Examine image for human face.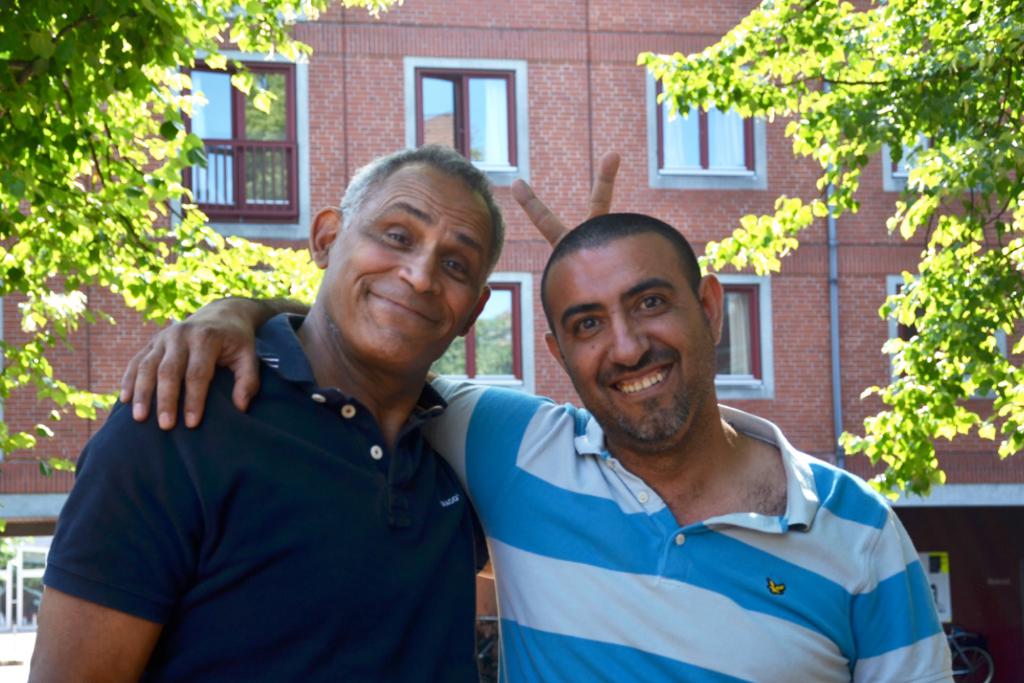
Examination result: detection(325, 171, 487, 371).
